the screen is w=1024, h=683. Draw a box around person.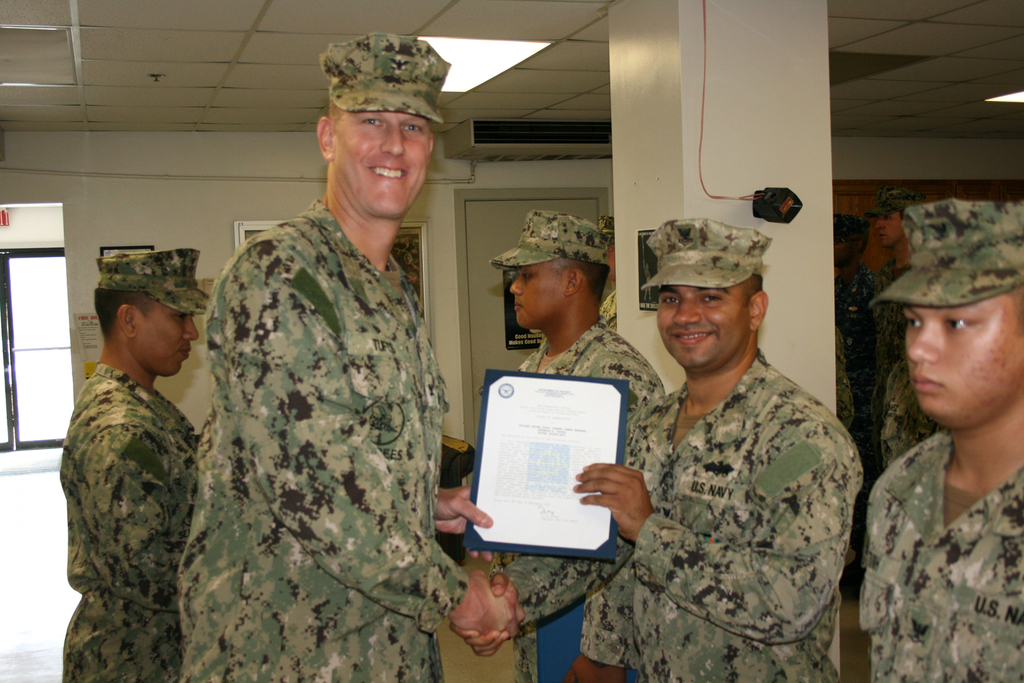
468:214:668:682.
